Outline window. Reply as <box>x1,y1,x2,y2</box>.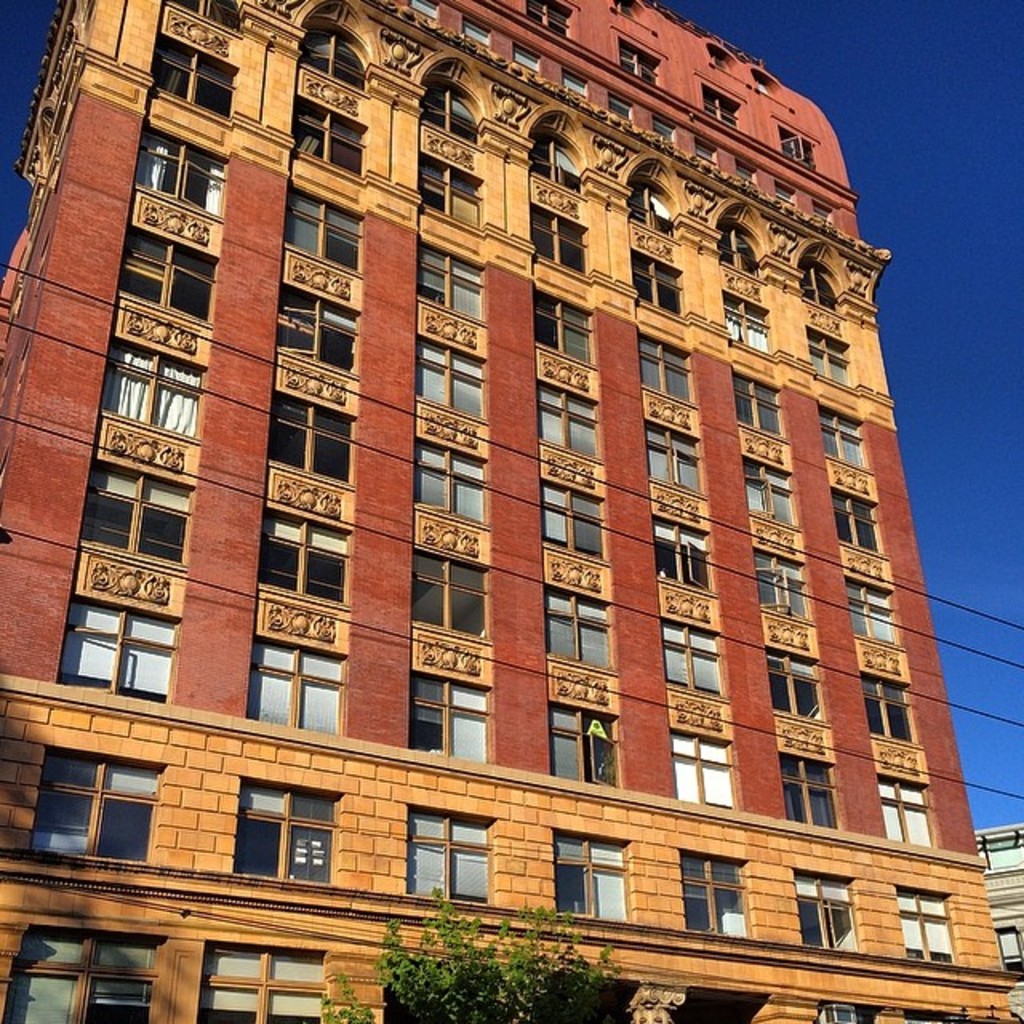
<box>275,278,358,371</box>.
